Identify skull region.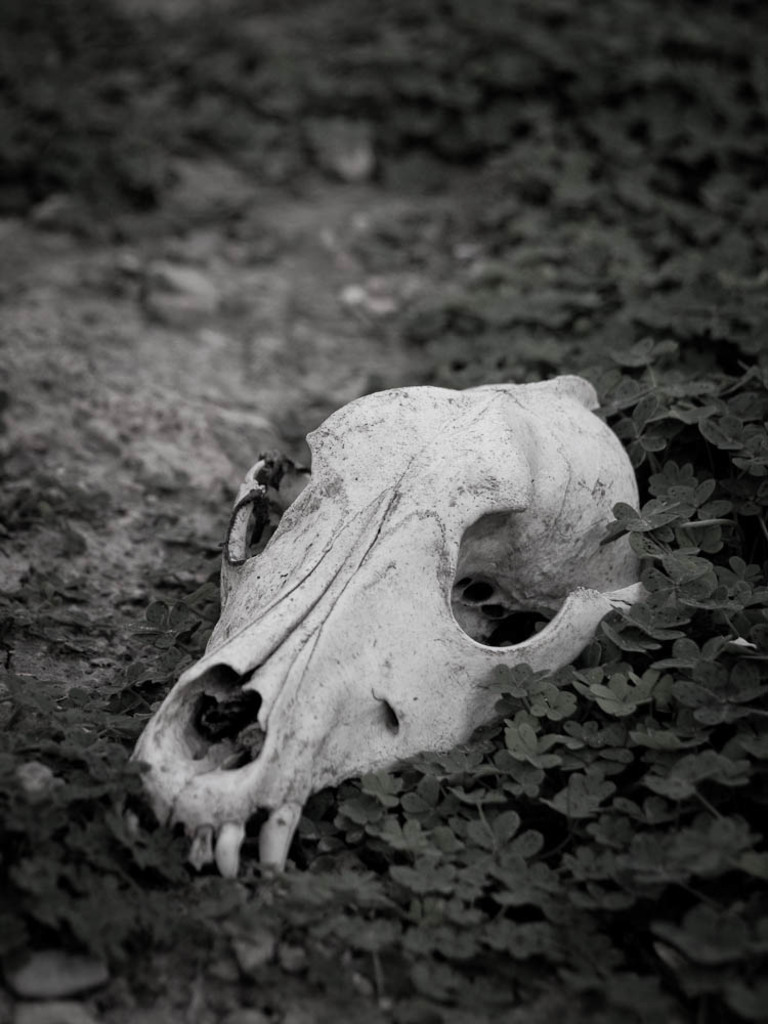
Region: <box>126,374,646,879</box>.
